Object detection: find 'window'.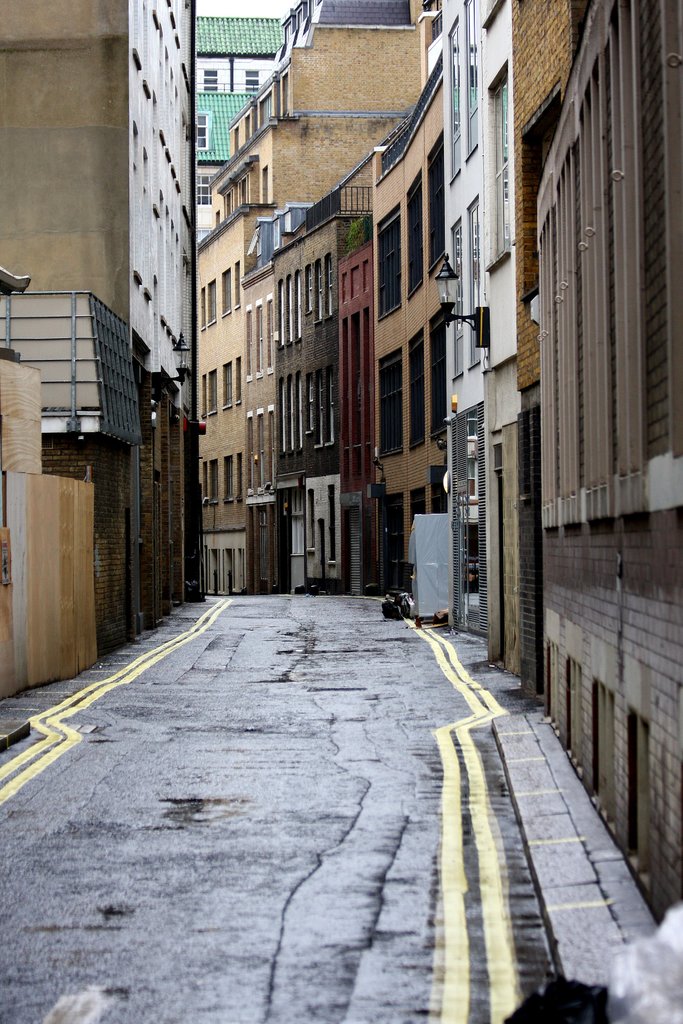
l=266, t=295, r=277, b=371.
